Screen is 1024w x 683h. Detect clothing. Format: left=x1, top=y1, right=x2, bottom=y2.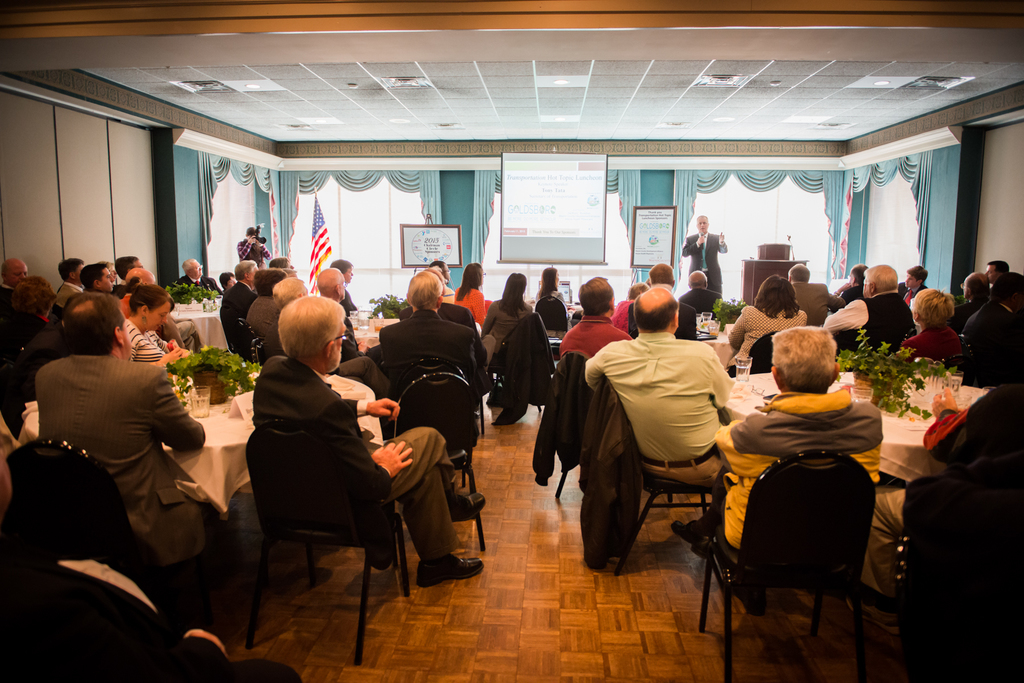
left=584, top=331, right=735, bottom=488.
